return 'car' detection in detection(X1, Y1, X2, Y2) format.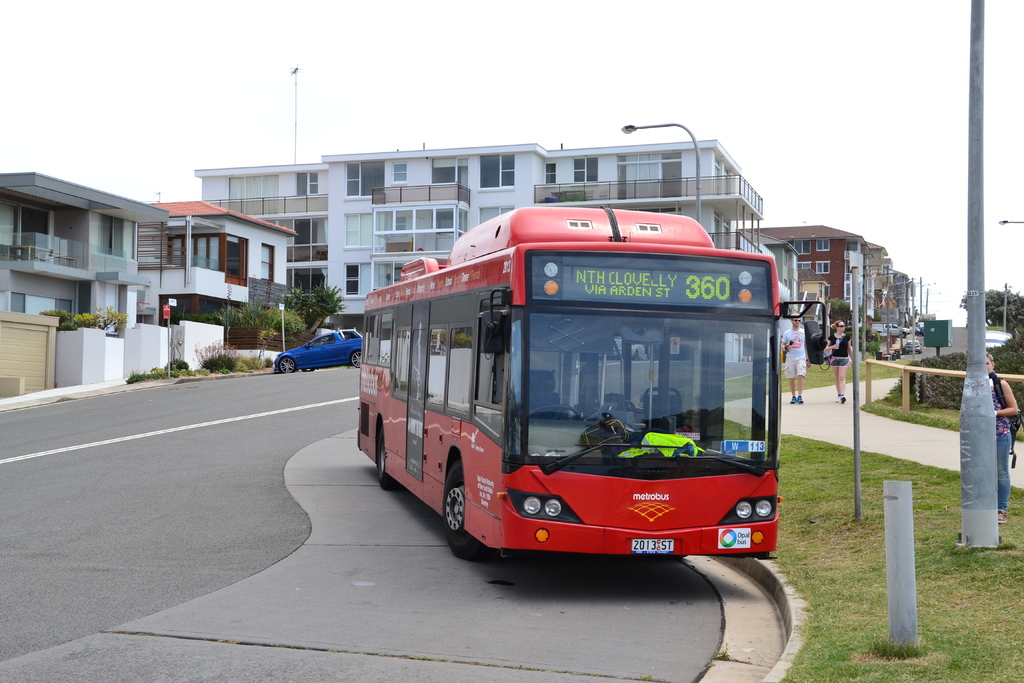
detection(614, 337, 650, 357).
